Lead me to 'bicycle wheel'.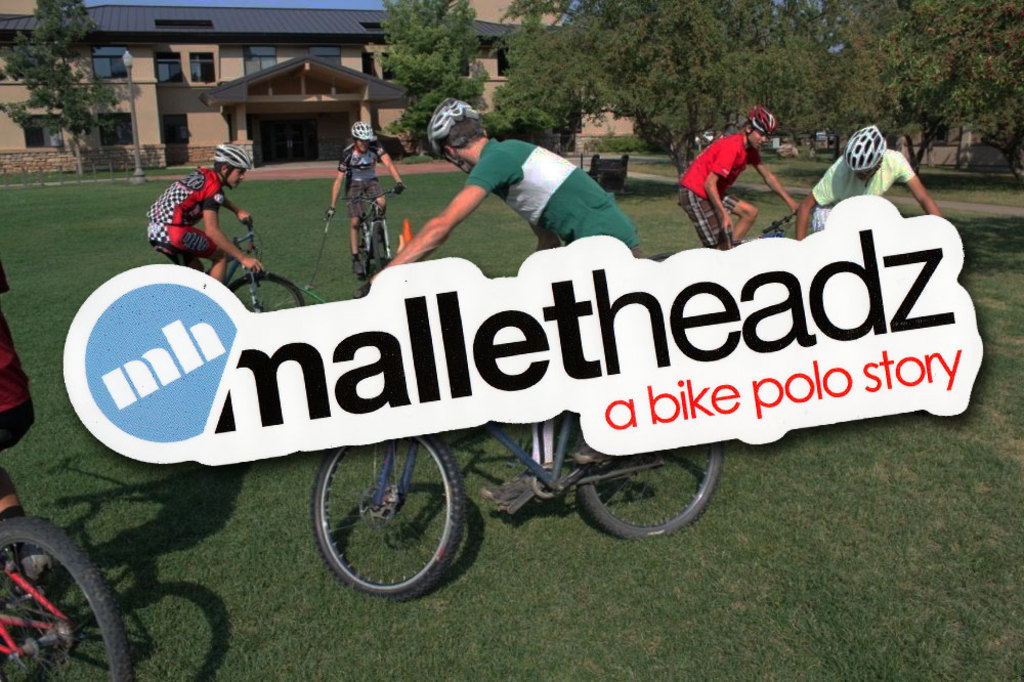
Lead to <box>307,451,483,601</box>.
